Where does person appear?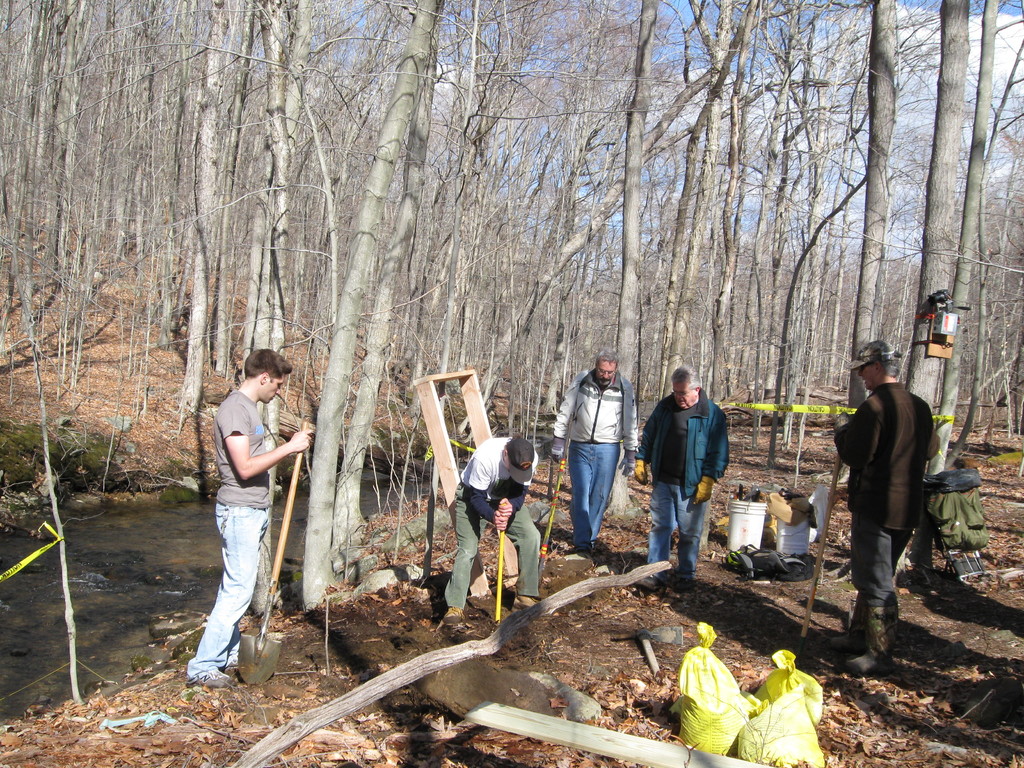
Appears at locate(831, 337, 939, 677).
